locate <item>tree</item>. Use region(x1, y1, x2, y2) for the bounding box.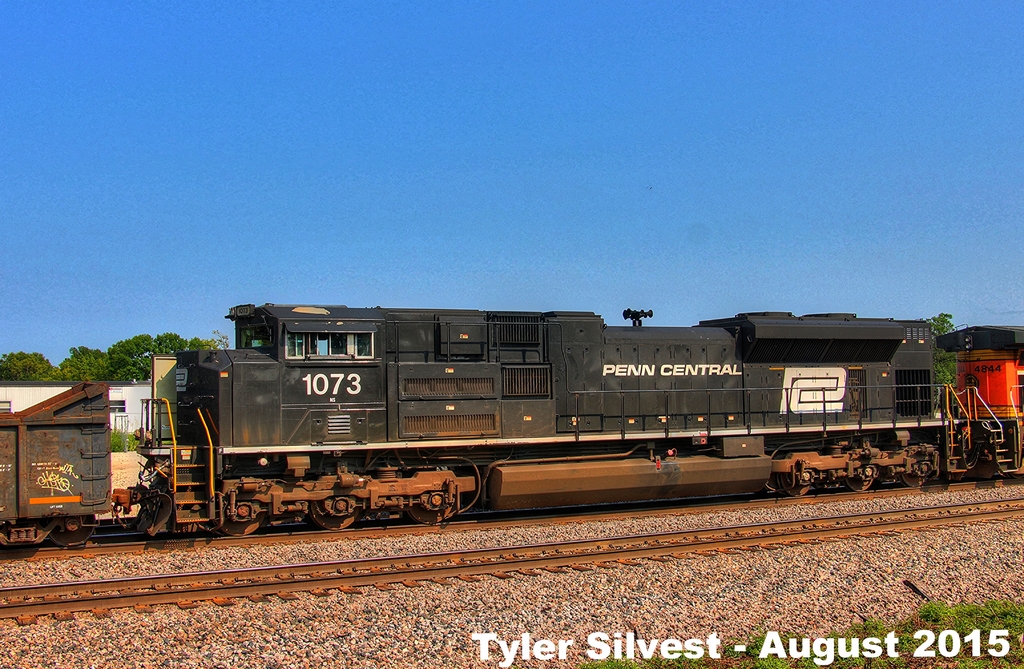
region(0, 333, 73, 389).
